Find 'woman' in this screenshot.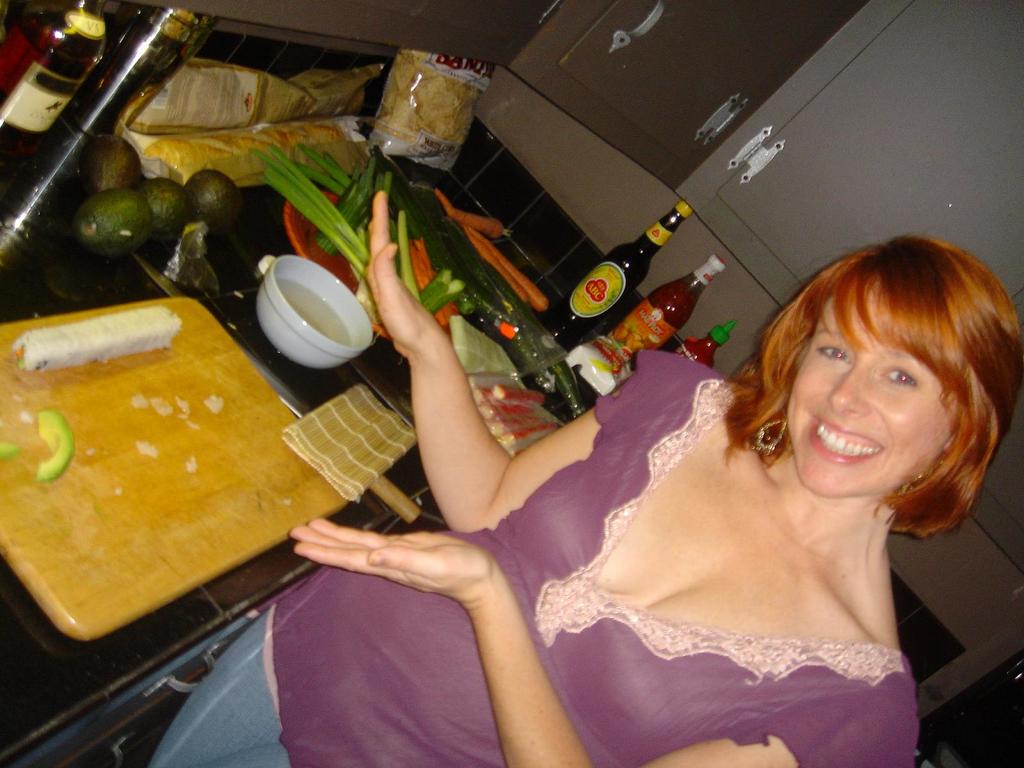
The bounding box for 'woman' is {"x1": 148, "y1": 191, "x2": 1023, "y2": 767}.
